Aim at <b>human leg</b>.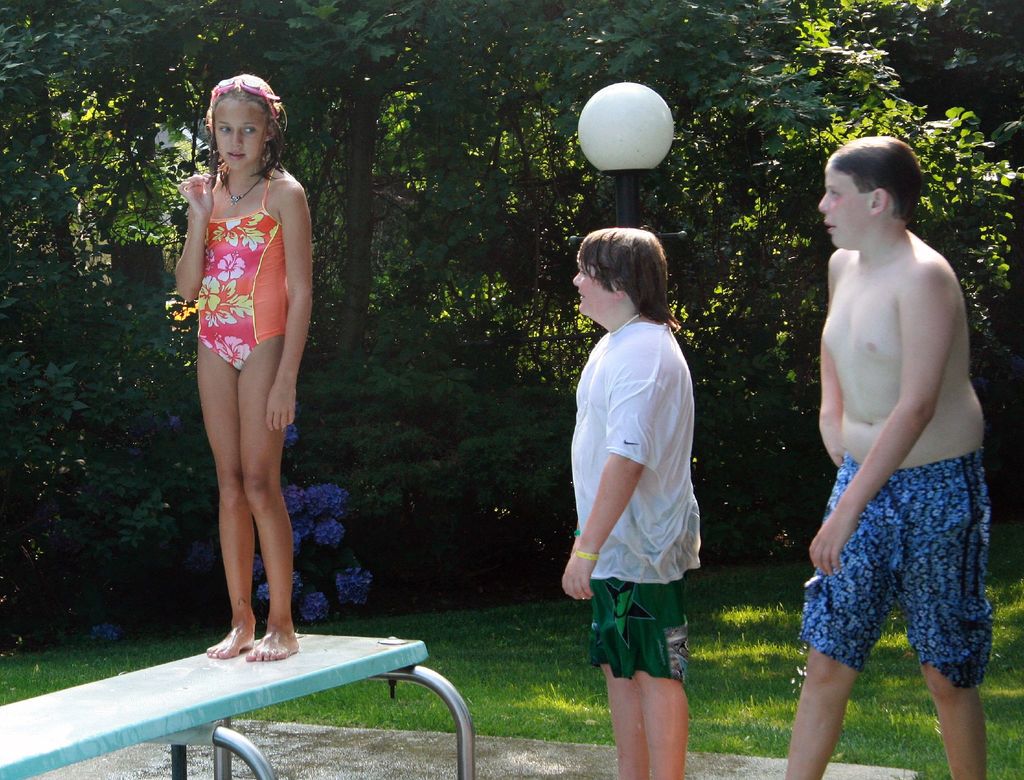
Aimed at l=219, t=99, r=266, b=166.
